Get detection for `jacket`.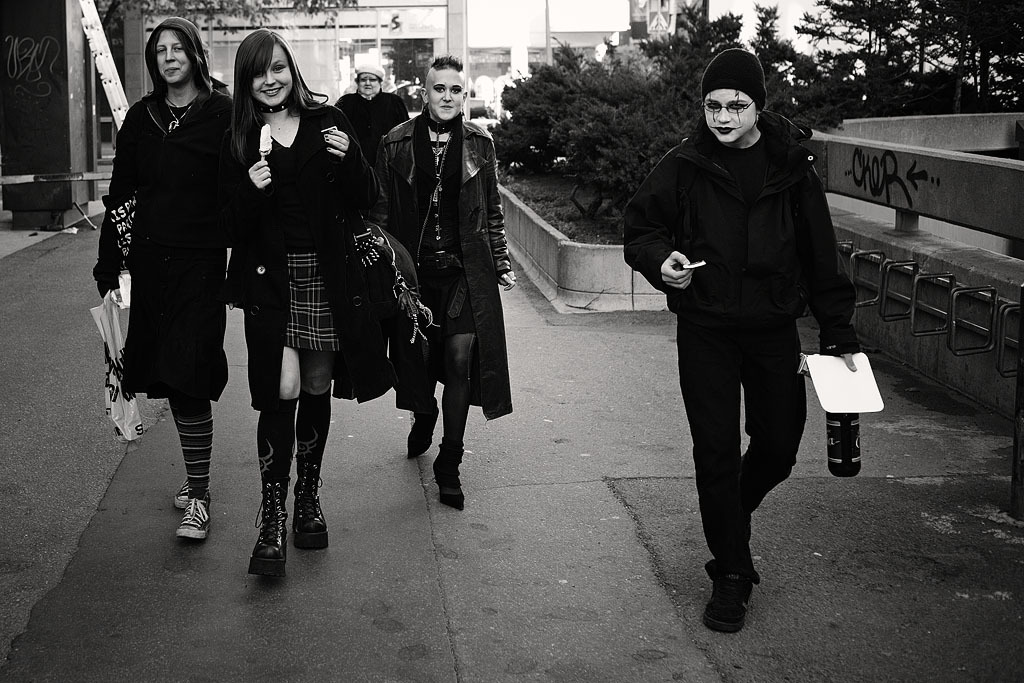
Detection: {"left": 89, "top": 18, "right": 247, "bottom": 405}.
